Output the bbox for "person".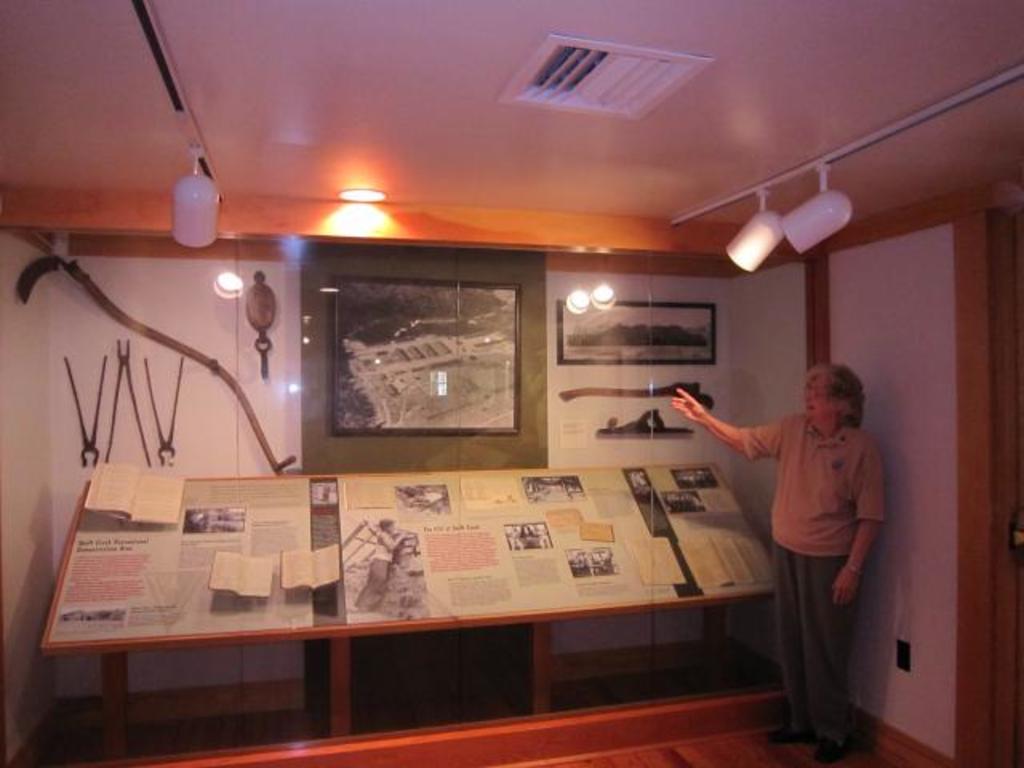
bbox(670, 357, 893, 765).
